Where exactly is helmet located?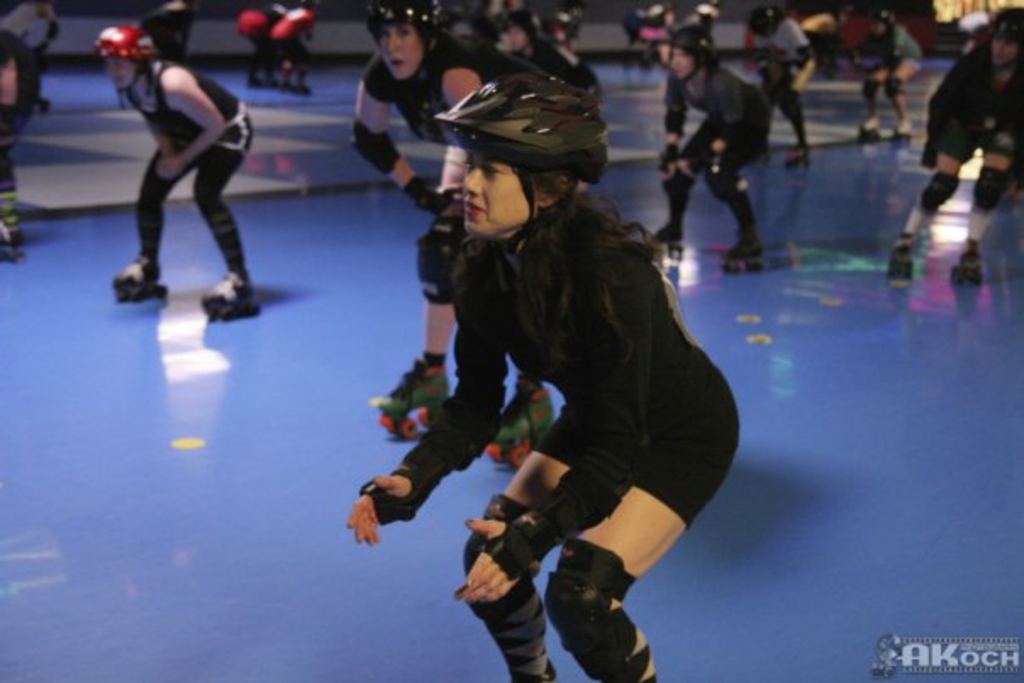
Its bounding box is pyautogui.locateOnScreen(351, 0, 465, 93).
